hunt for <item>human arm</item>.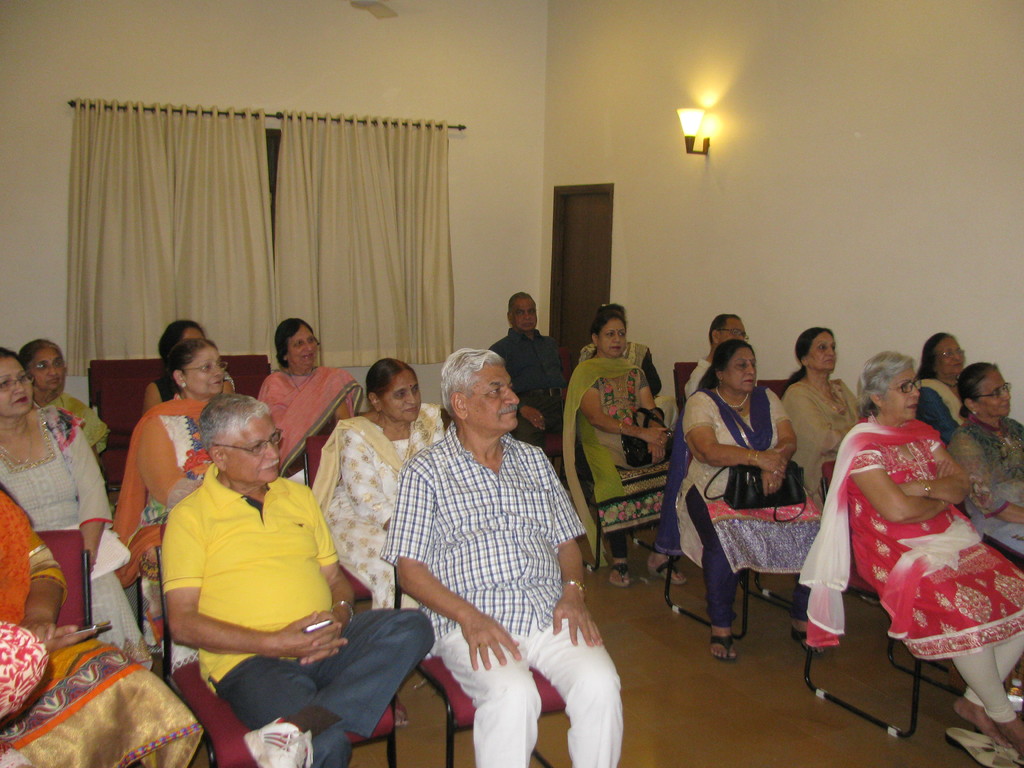
Hunted down at x1=943, y1=425, x2=1023, y2=524.
